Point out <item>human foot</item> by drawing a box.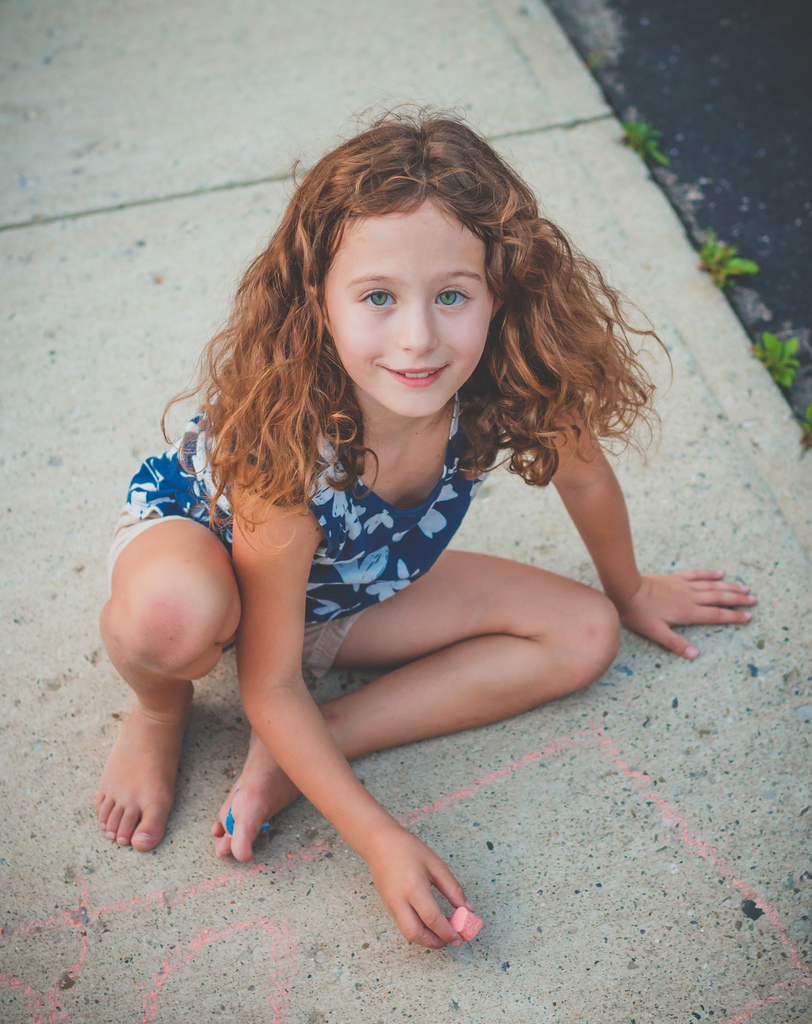
bbox=[209, 728, 305, 867].
